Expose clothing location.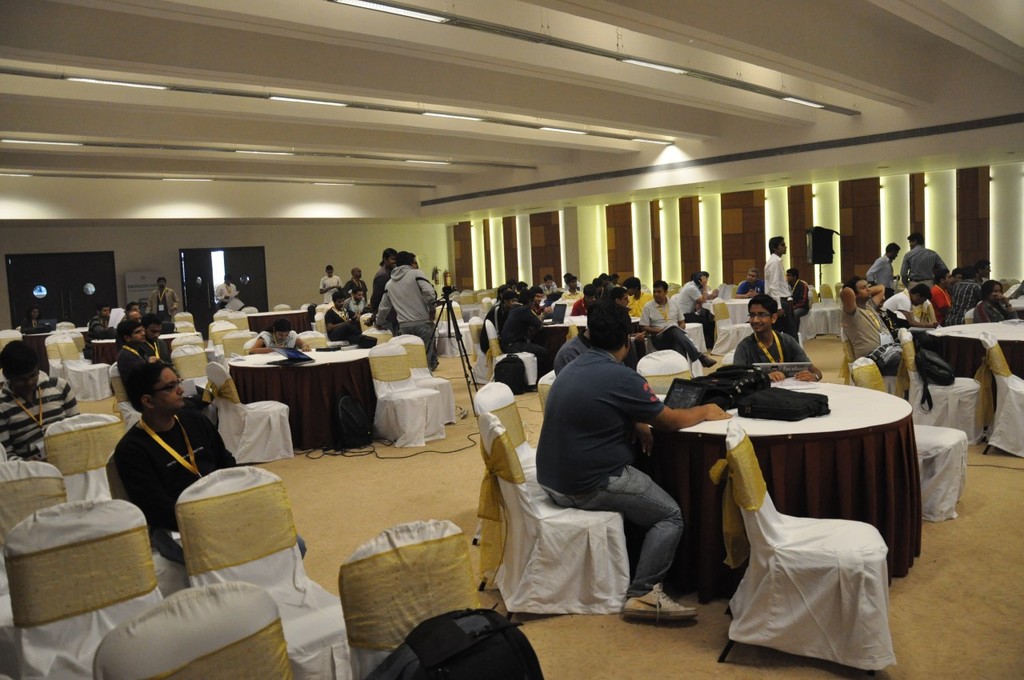
Exposed at [82, 315, 162, 410].
